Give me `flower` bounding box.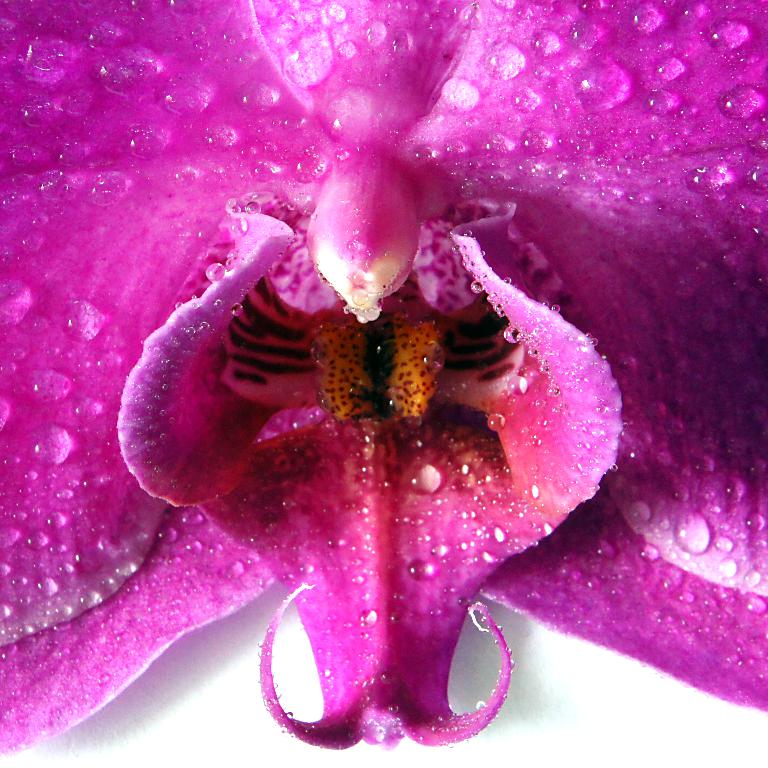
0, 0, 767, 750.
